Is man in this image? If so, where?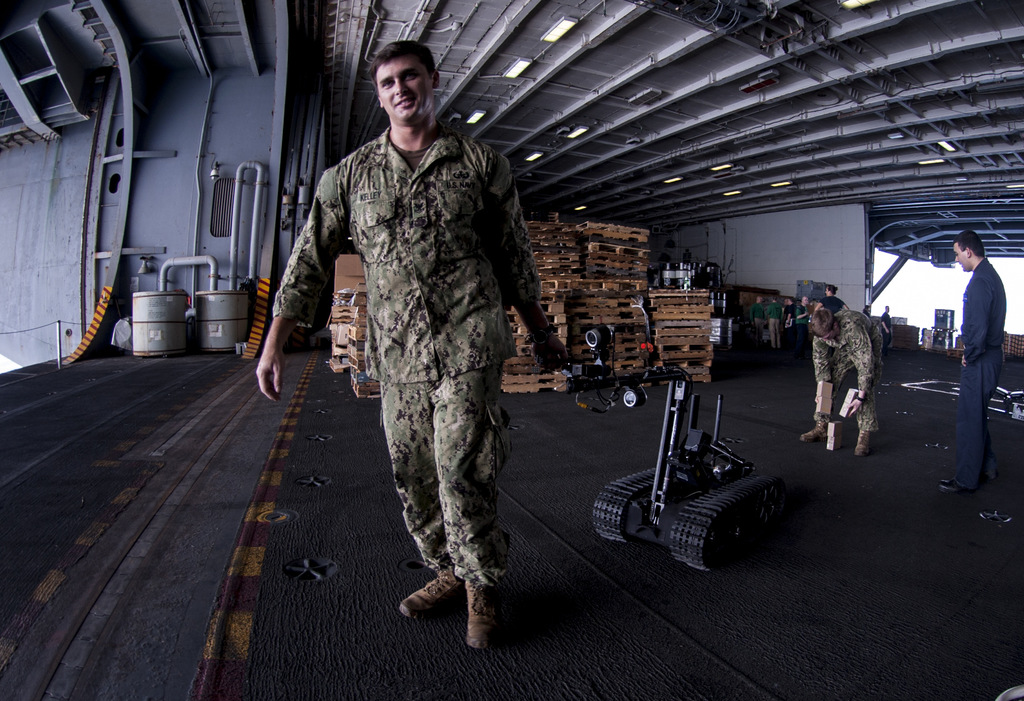
Yes, at (left=798, top=308, right=884, bottom=458).
